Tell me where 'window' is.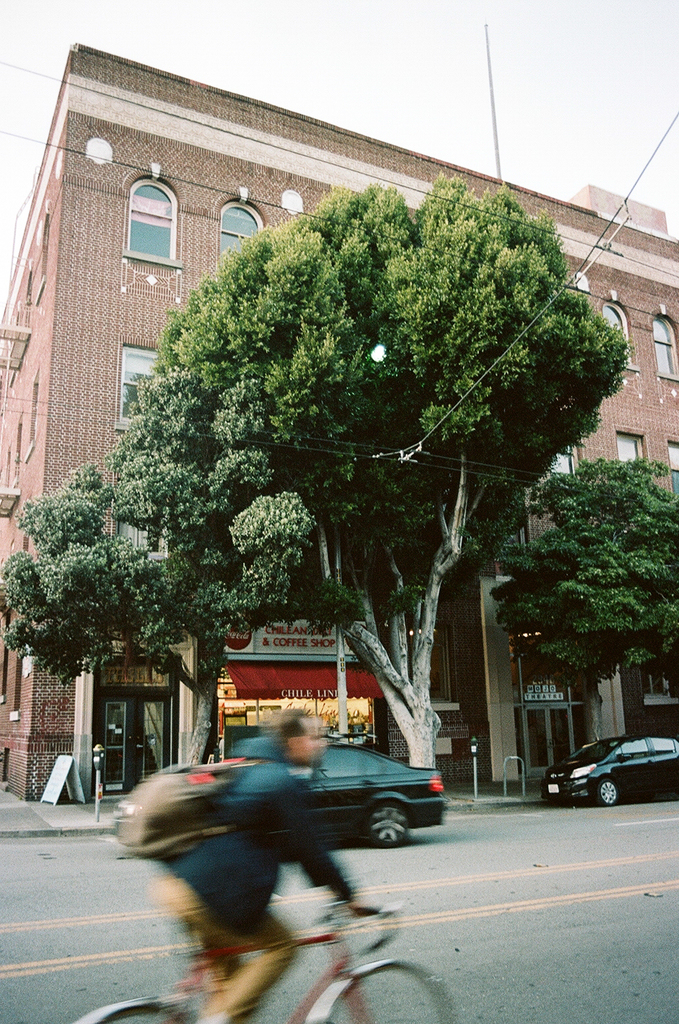
'window' is at [x1=118, y1=338, x2=158, y2=427].
